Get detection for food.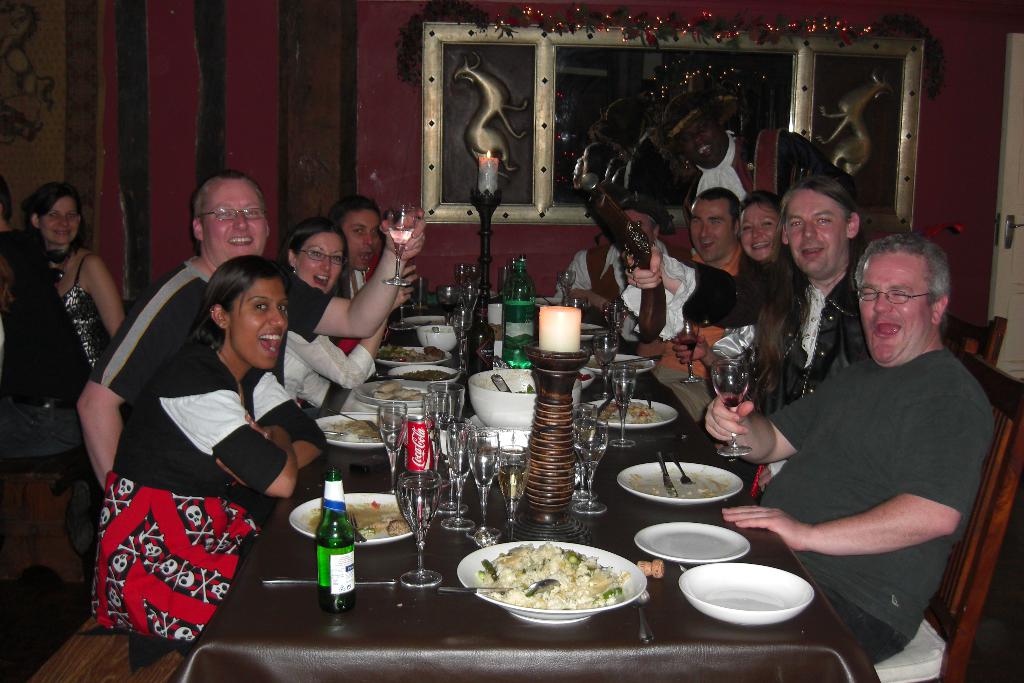
Detection: {"left": 378, "top": 381, "right": 427, "bottom": 398}.
